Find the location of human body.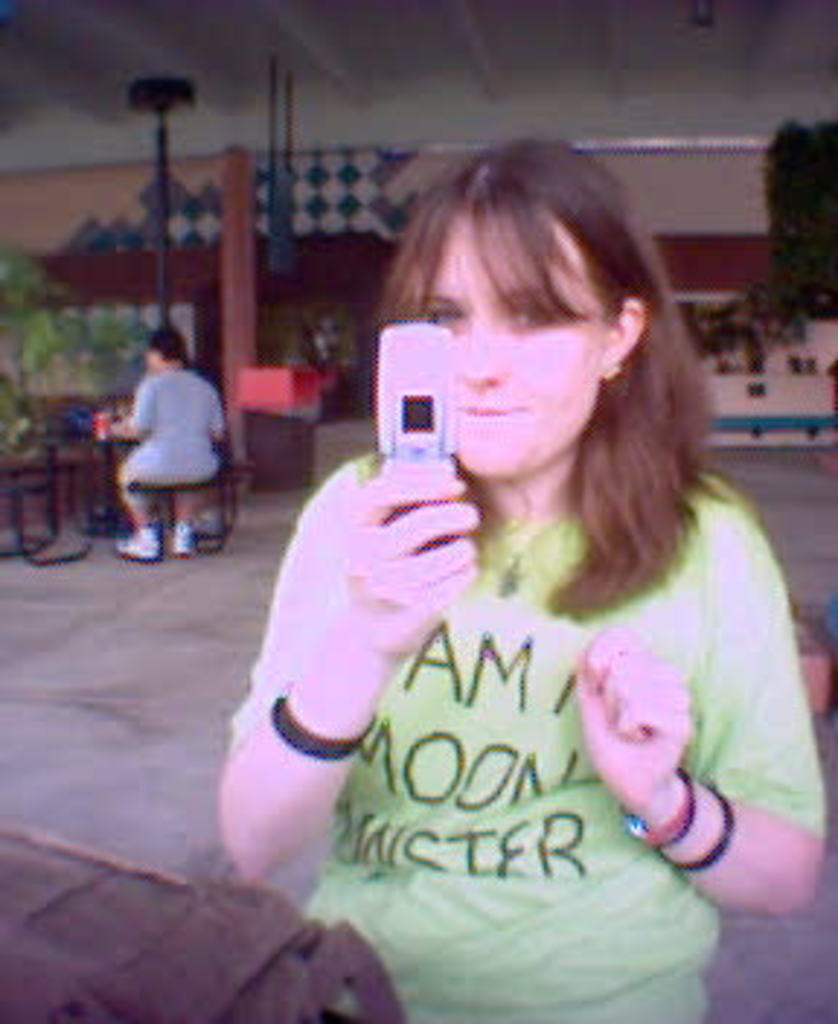
Location: (189,140,812,992).
